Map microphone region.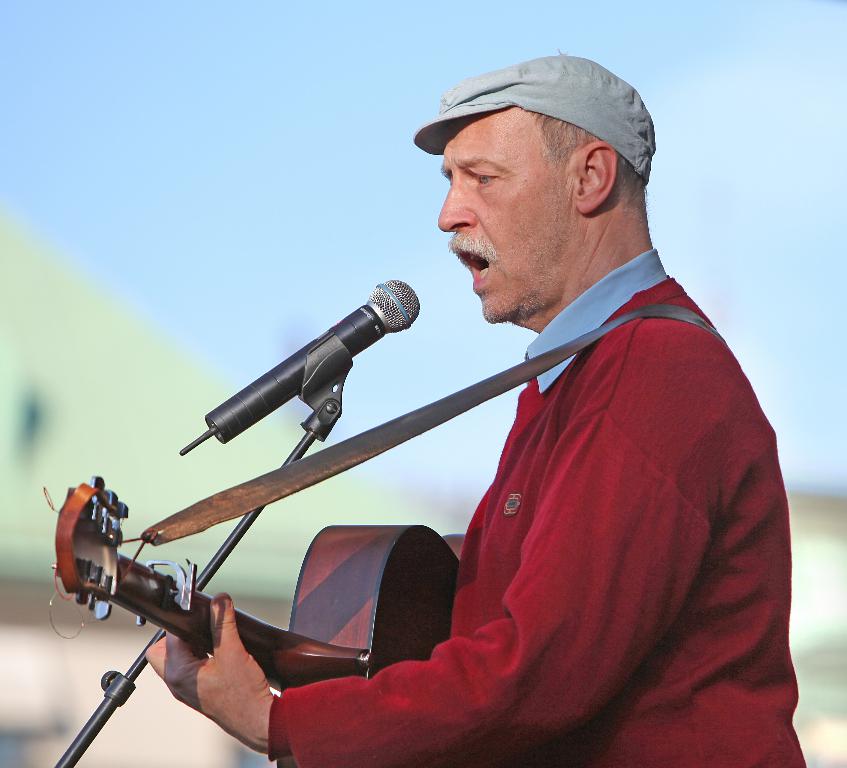
Mapped to <region>185, 281, 430, 455</region>.
